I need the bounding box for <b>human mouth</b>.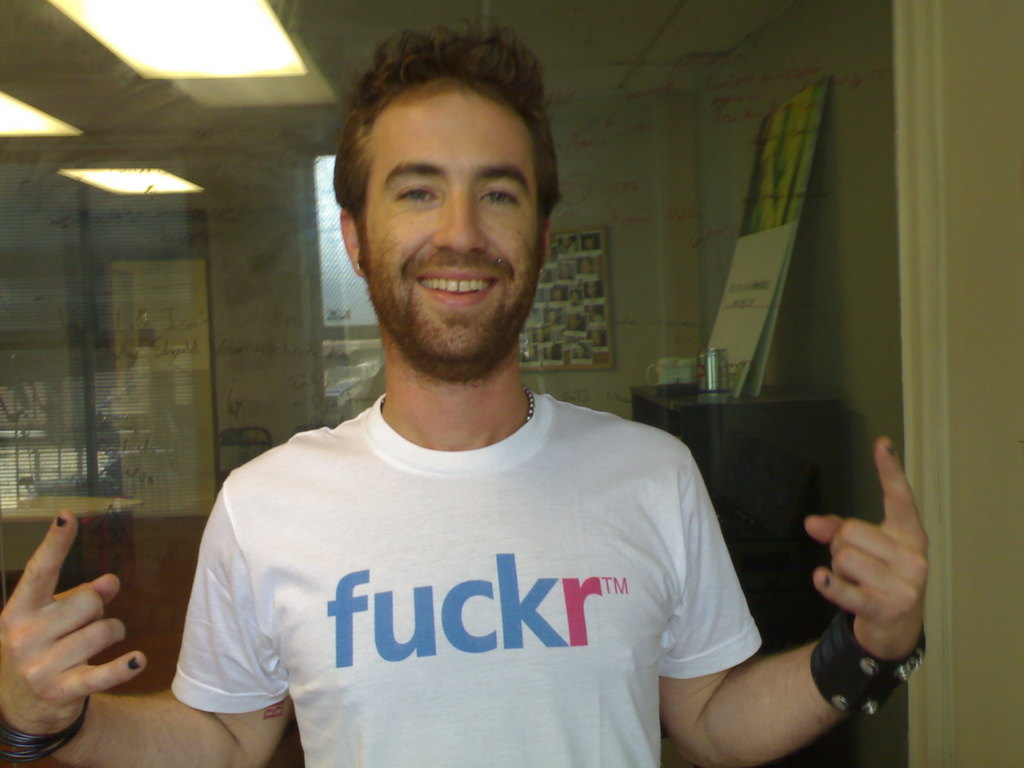
Here it is: left=410, top=259, right=507, bottom=308.
